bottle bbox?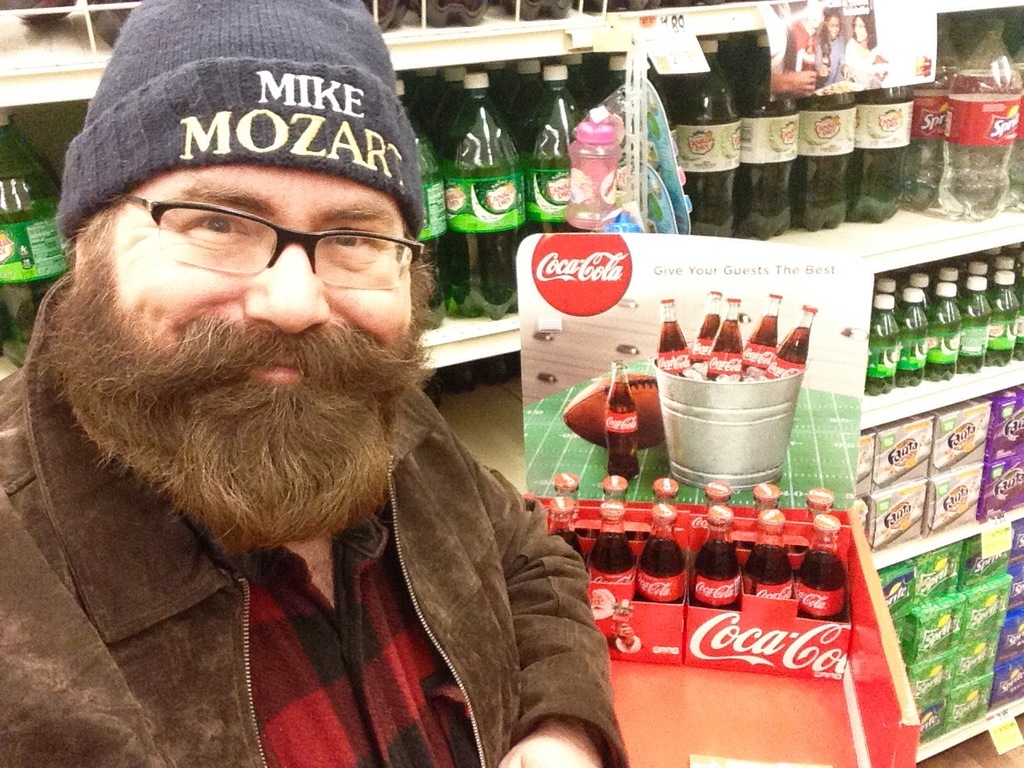
(left=587, top=474, right=638, bottom=538)
